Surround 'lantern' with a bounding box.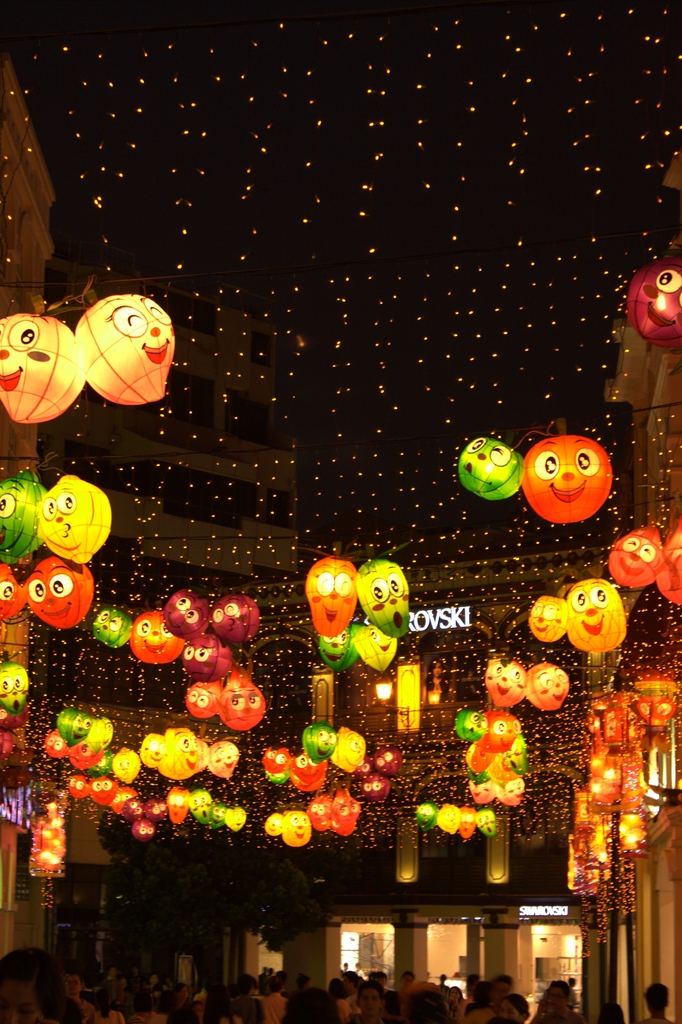
l=332, t=541, r=409, b=637.
